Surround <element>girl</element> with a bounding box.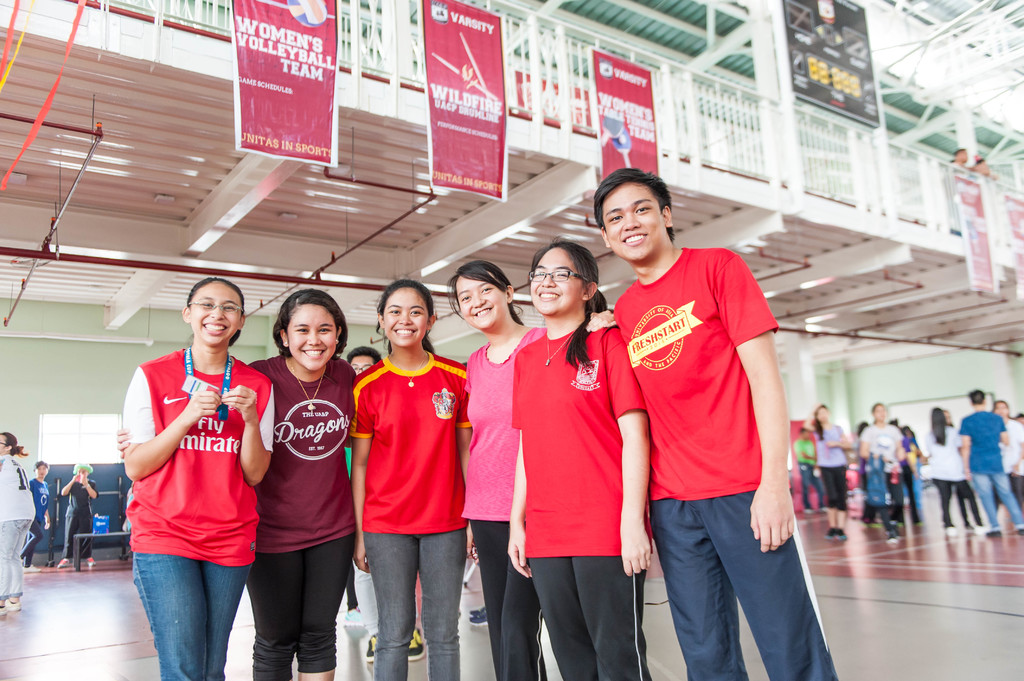
{"x1": 857, "y1": 404, "x2": 912, "y2": 540}.
